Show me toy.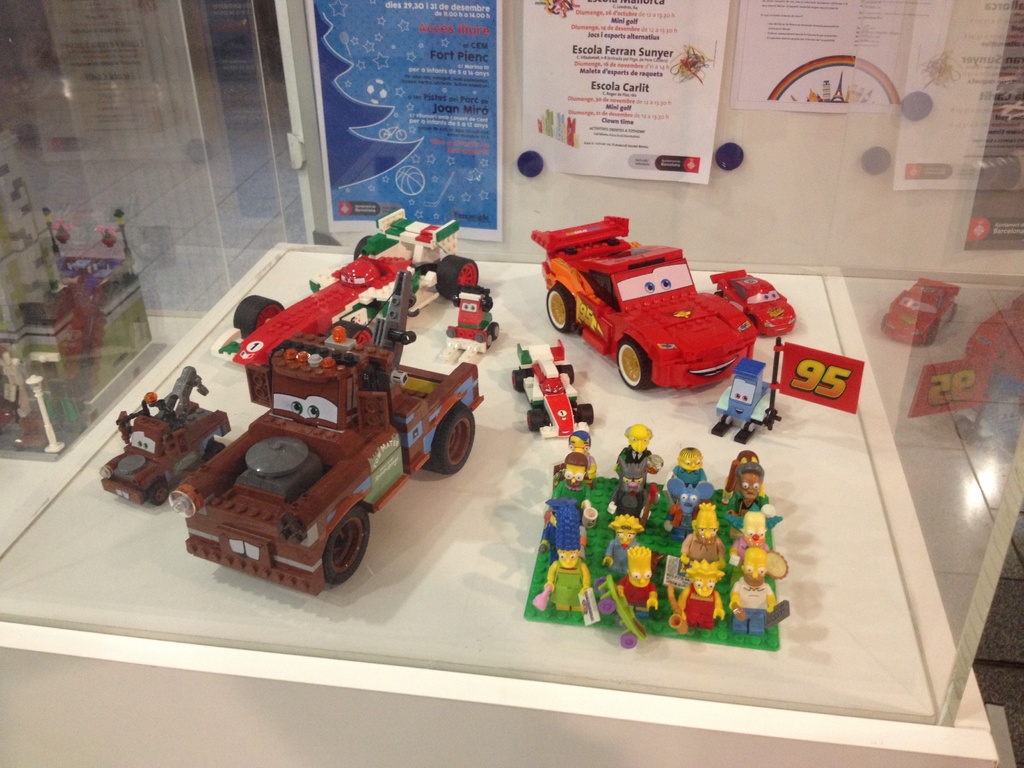
toy is here: {"x1": 710, "y1": 336, "x2": 785, "y2": 450}.
